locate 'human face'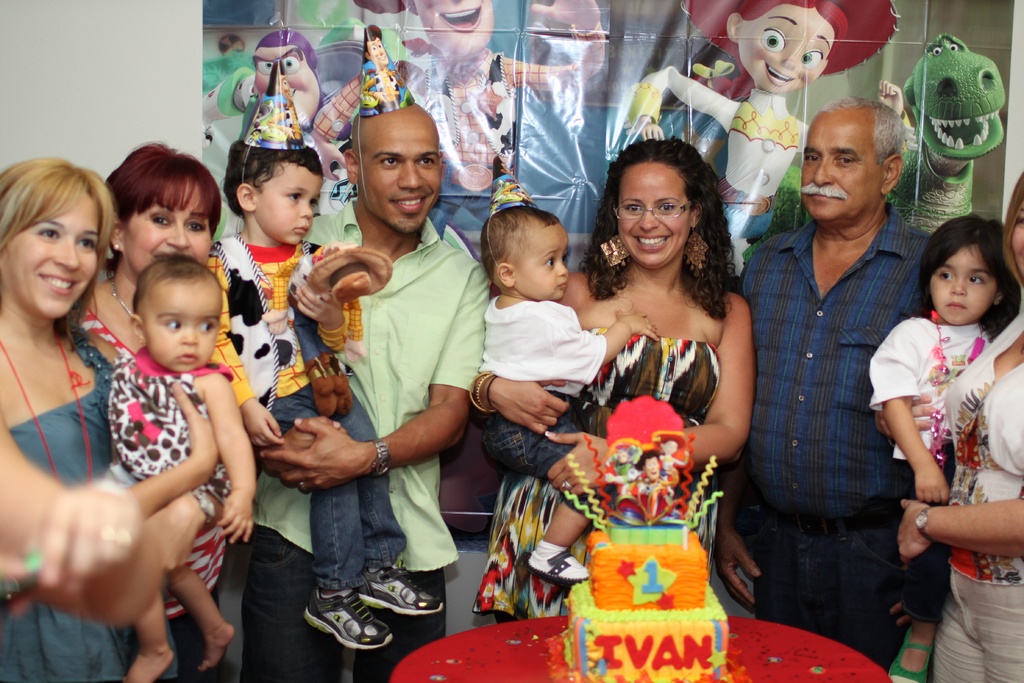
<box>124,201,211,284</box>
